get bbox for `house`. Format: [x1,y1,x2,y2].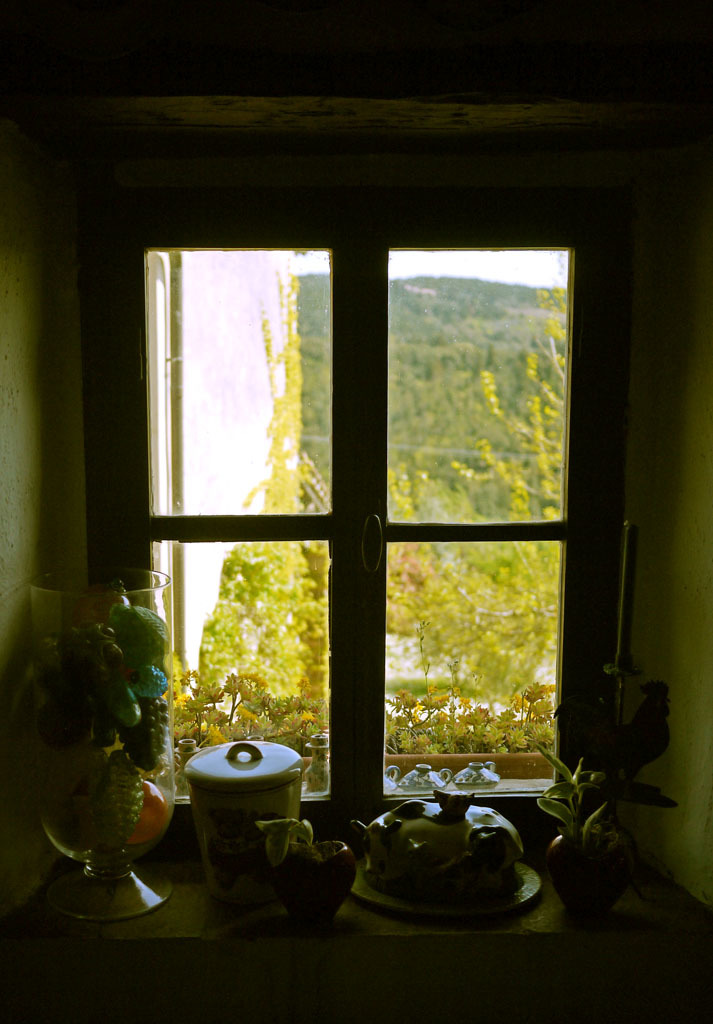
[2,0,712,1021].
